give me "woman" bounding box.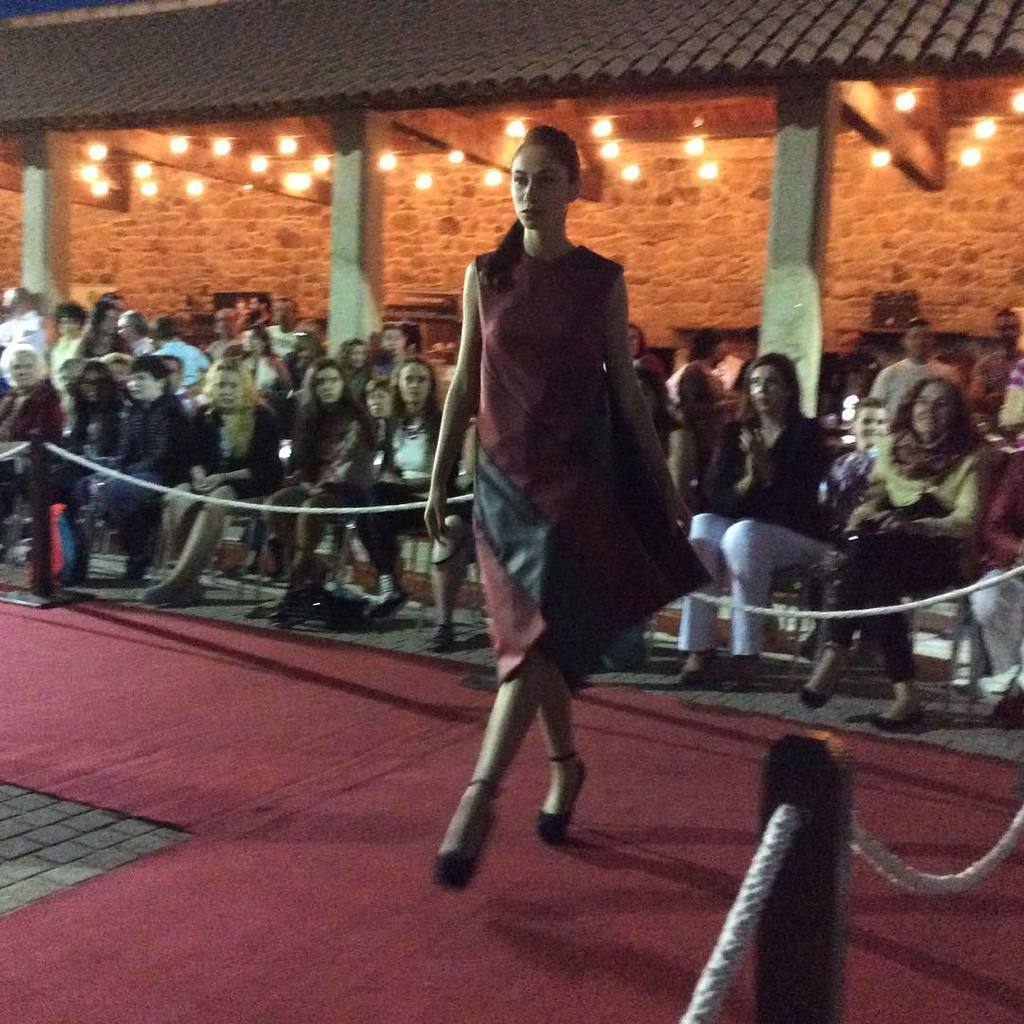
(144,357,285,597).
